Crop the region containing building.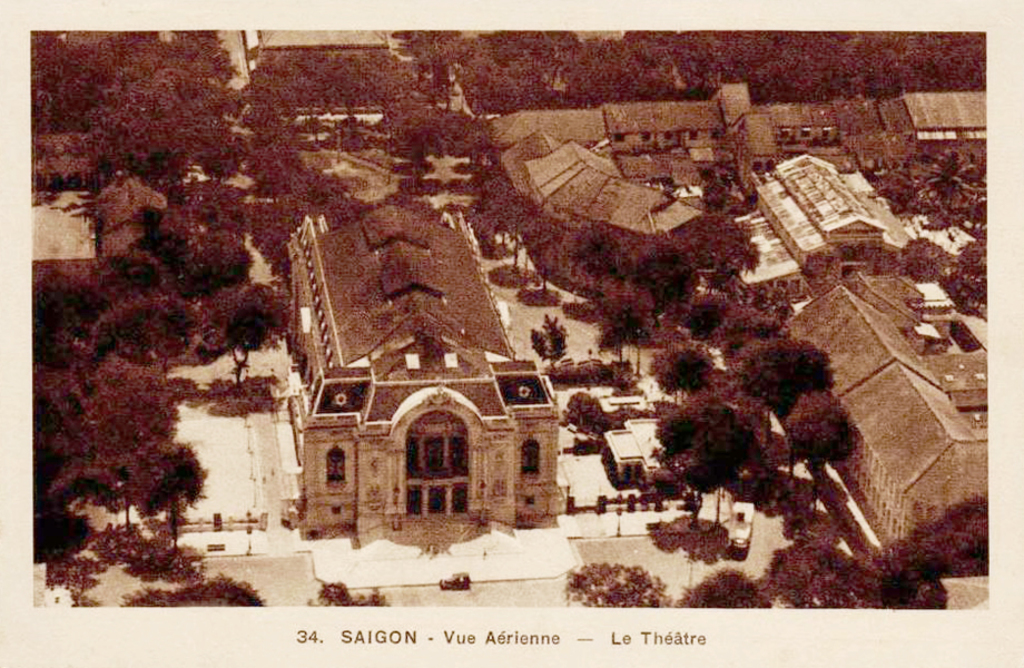
Crop region: Rect(276, 200, 569, 534).
